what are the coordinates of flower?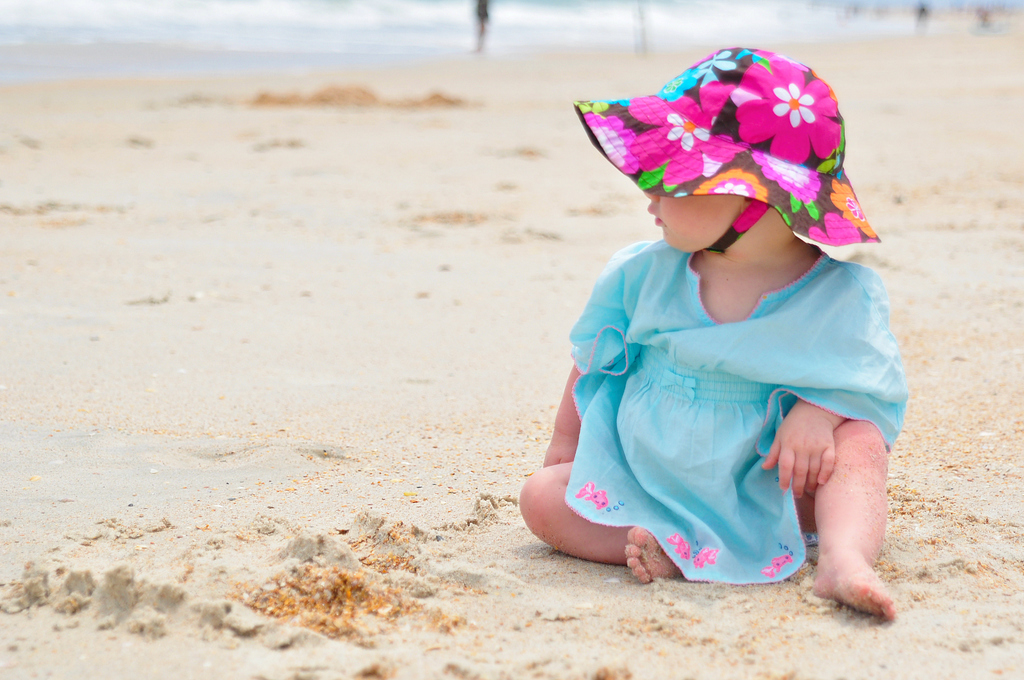
bbox=[657, 65, 694, 96].
